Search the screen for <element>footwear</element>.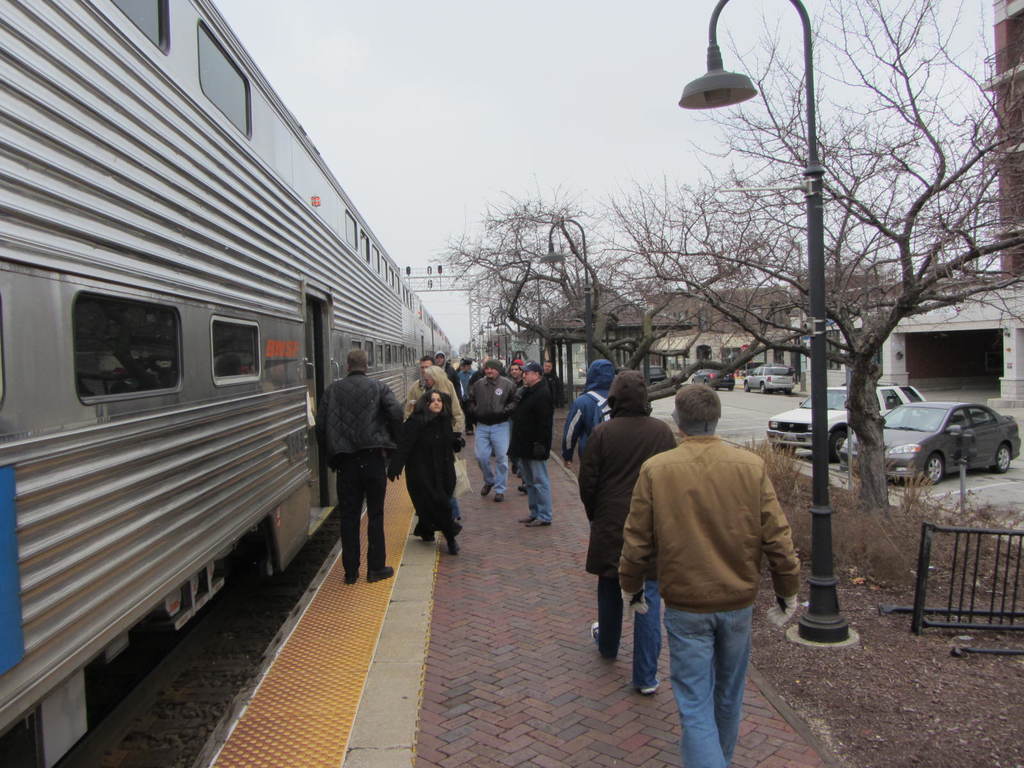
Found at locate(516, 515, 532, 520).
